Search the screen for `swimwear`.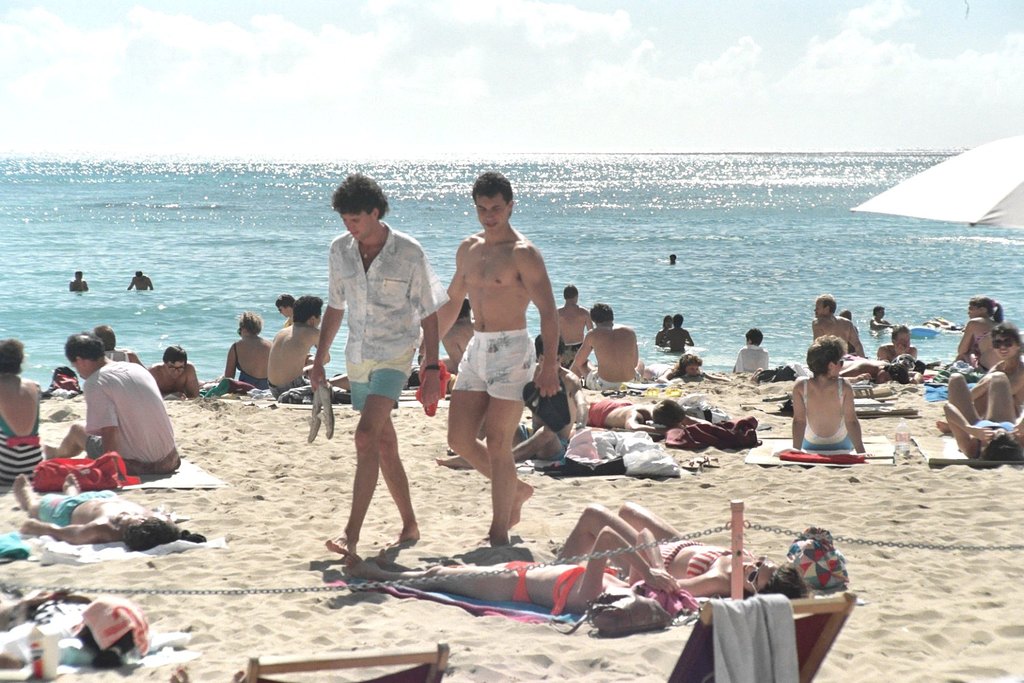
Found at region(232, 342, 268, 390).
